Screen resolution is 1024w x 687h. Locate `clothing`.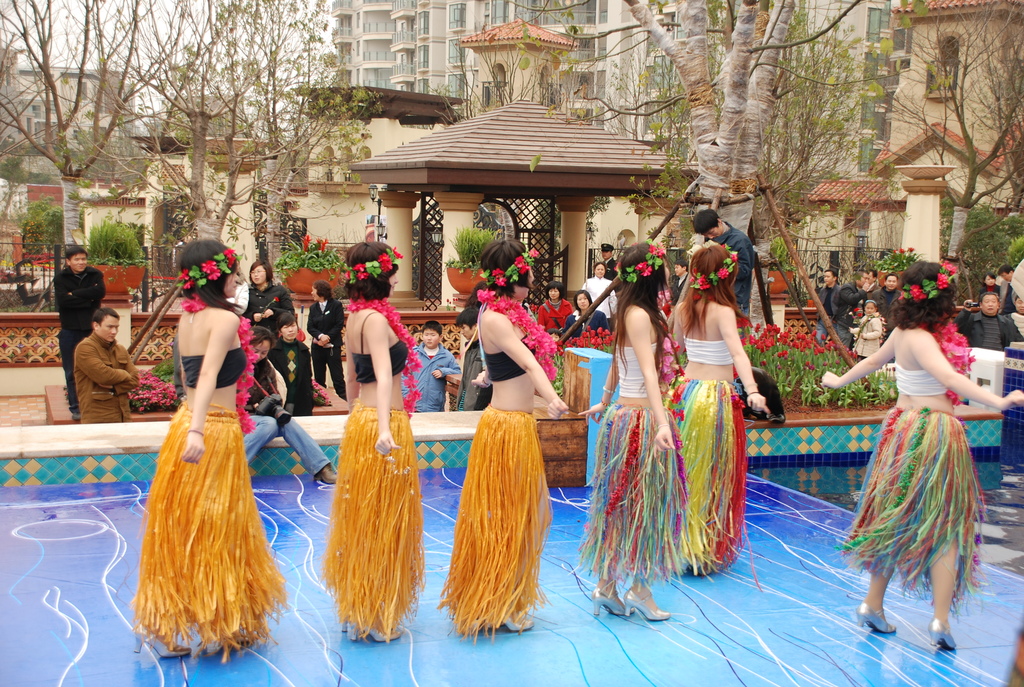
bbox(133, 330, 287, 657).
